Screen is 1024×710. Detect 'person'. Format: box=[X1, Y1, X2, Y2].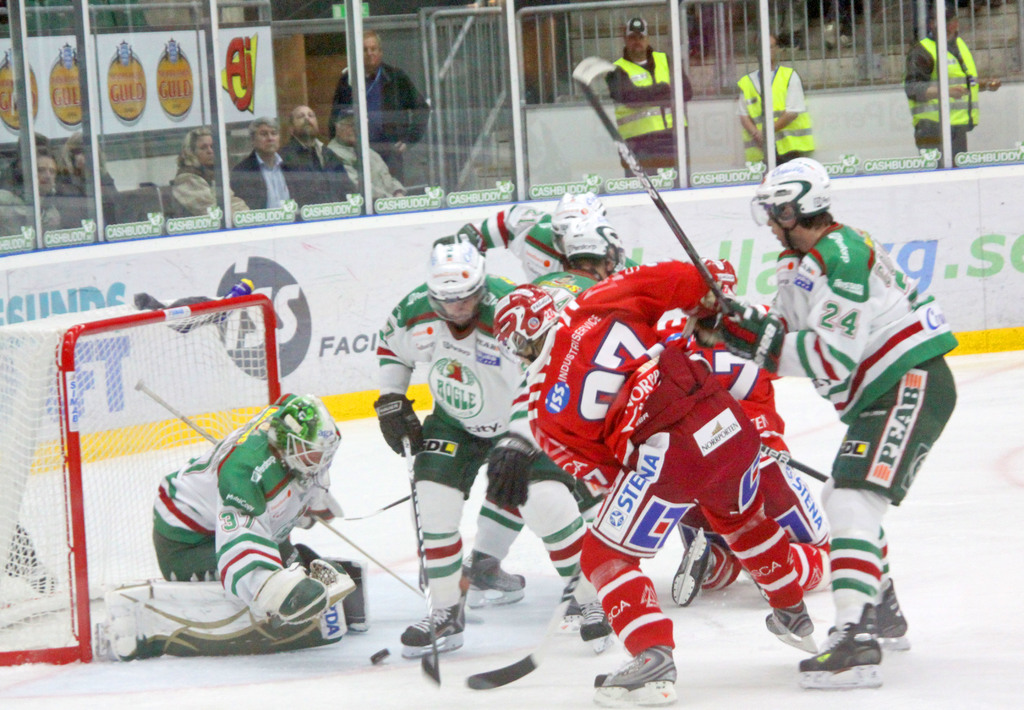
box=[425, 181, 640, 606].
